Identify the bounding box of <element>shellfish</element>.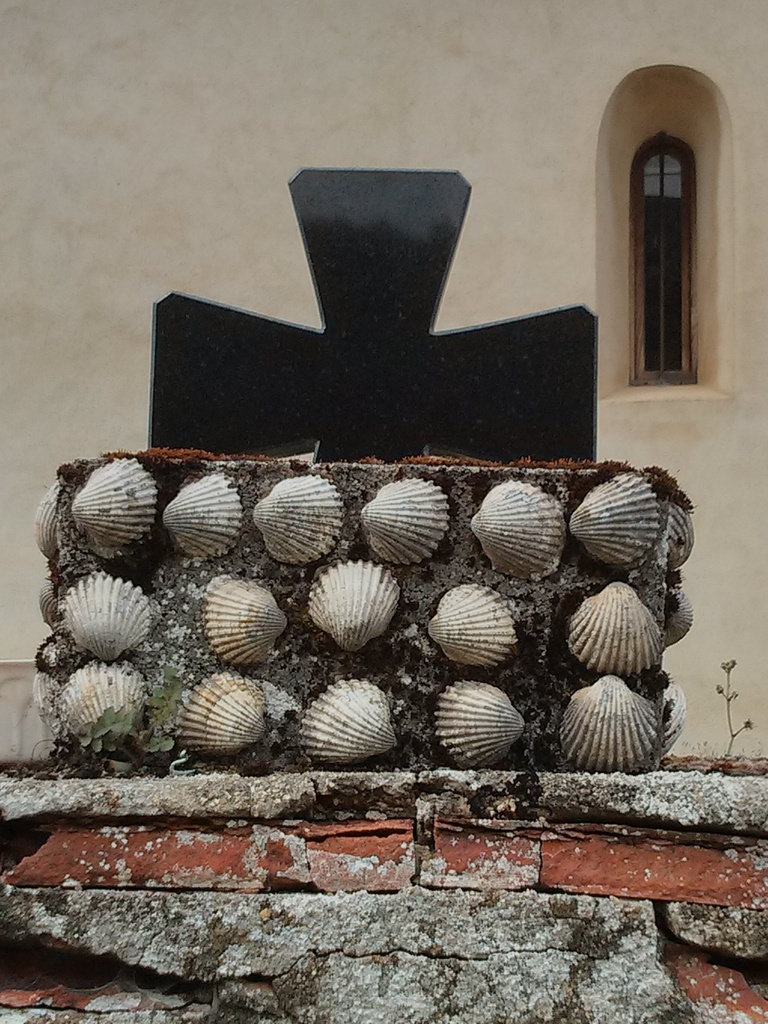
rect(566, 573, 664, 671).
